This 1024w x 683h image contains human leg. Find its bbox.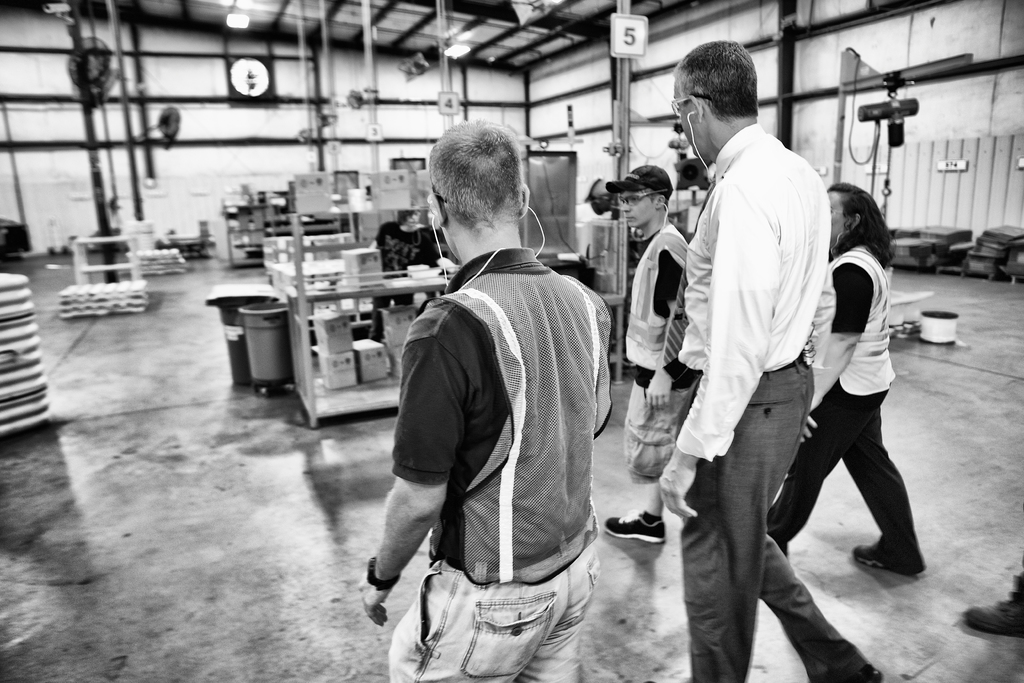
select_region(681, 371, 803, 682).
